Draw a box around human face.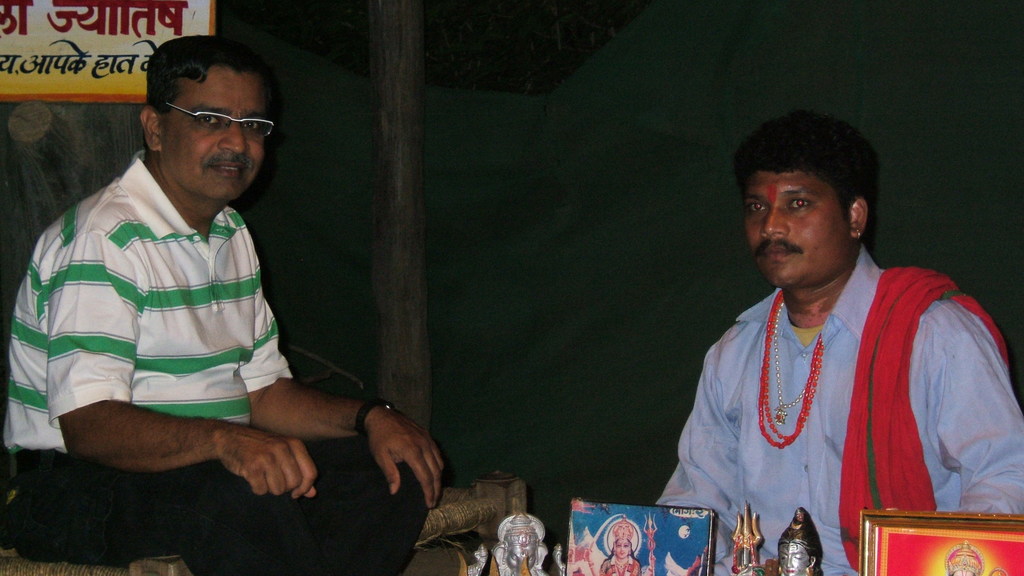
bbox(614, 540, 628, 559).
